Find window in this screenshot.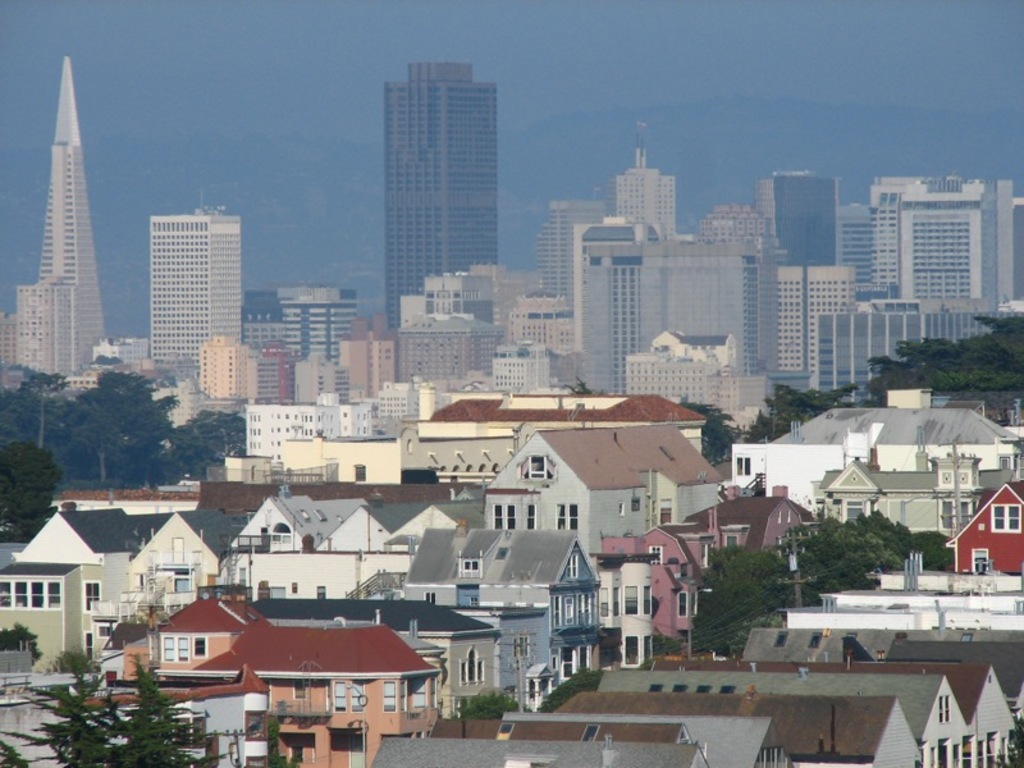
The bounding box for window is <region>495, 722, 515, 739</region>.
